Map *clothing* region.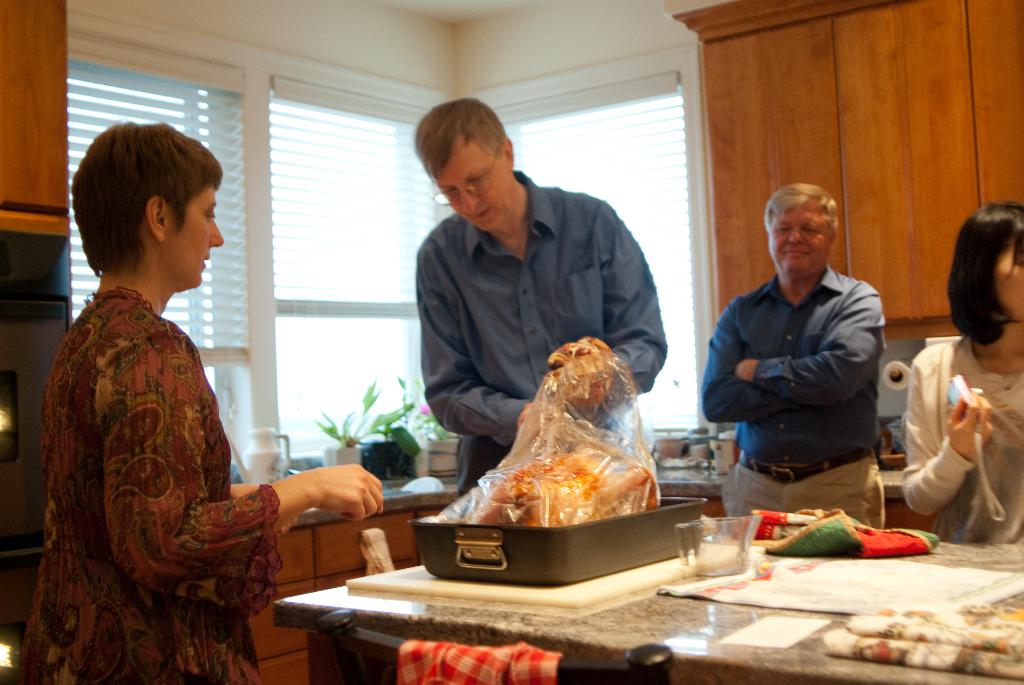
Mapped to crop(701, 261, 881, 531).
